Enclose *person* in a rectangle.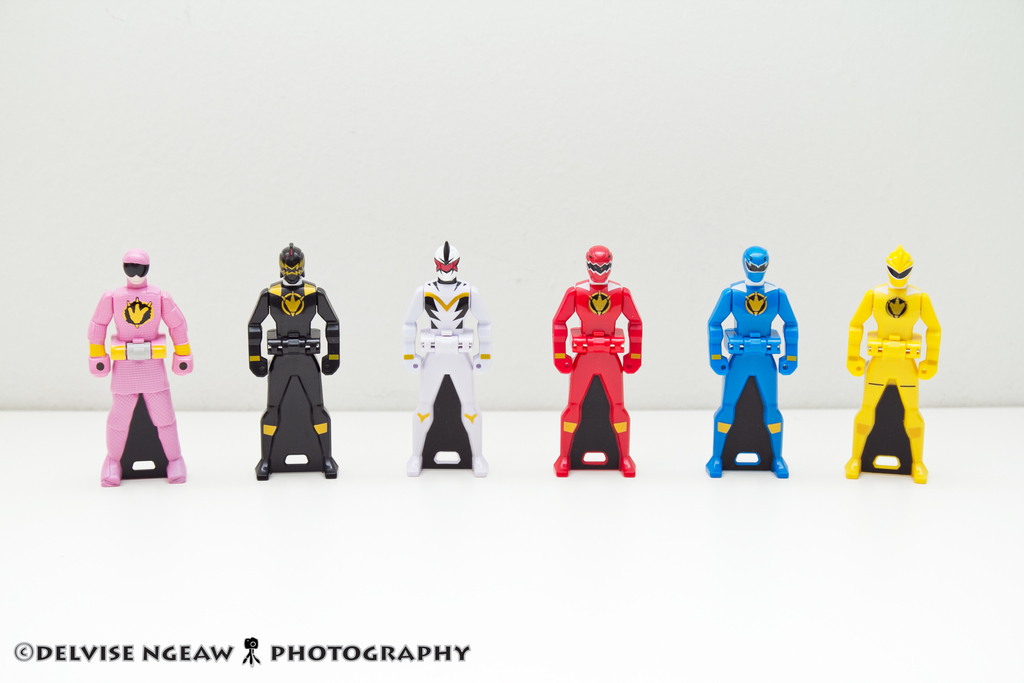
box=[403, 240, 495, 478].
